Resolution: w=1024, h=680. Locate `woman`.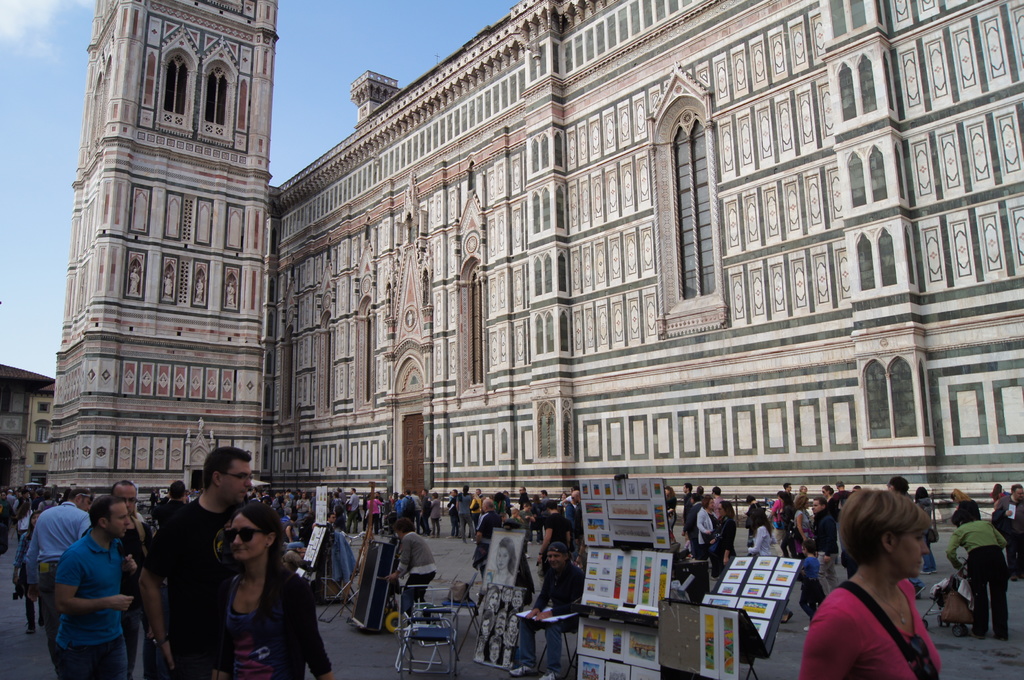
left=365, top=493, right=383, bottom=532.
